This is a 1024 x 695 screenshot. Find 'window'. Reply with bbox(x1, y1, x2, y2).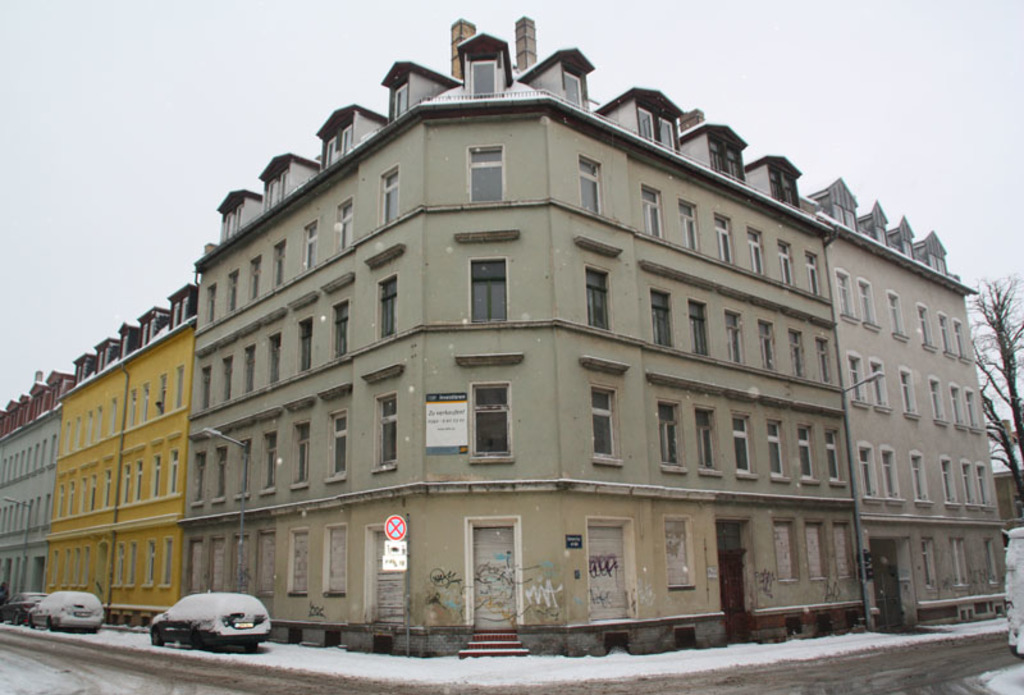
bbox(465, 383, 517, 463).
